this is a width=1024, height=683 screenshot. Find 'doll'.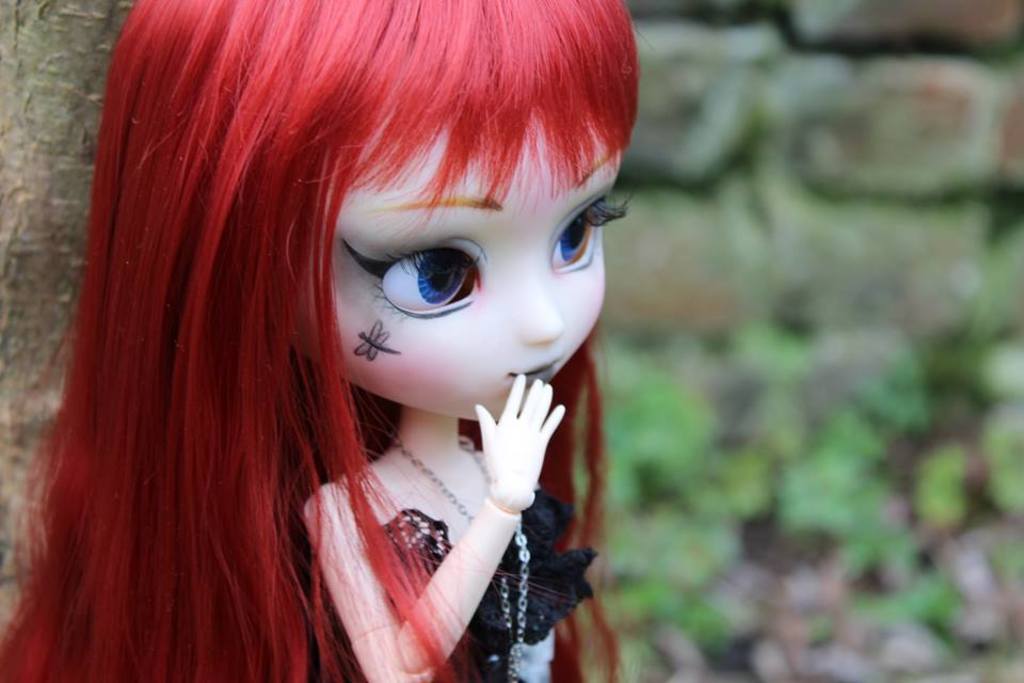
Bounding box: x1=0 y1=6 x2=709 y2=682.
